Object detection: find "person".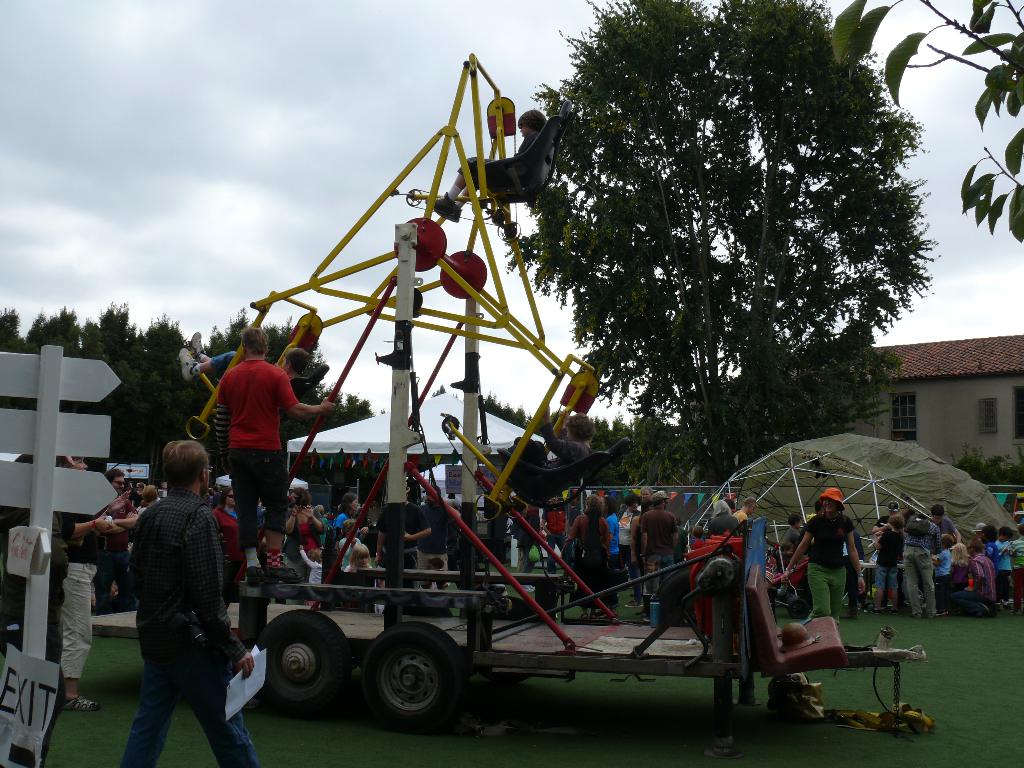
694 497 733 538.
